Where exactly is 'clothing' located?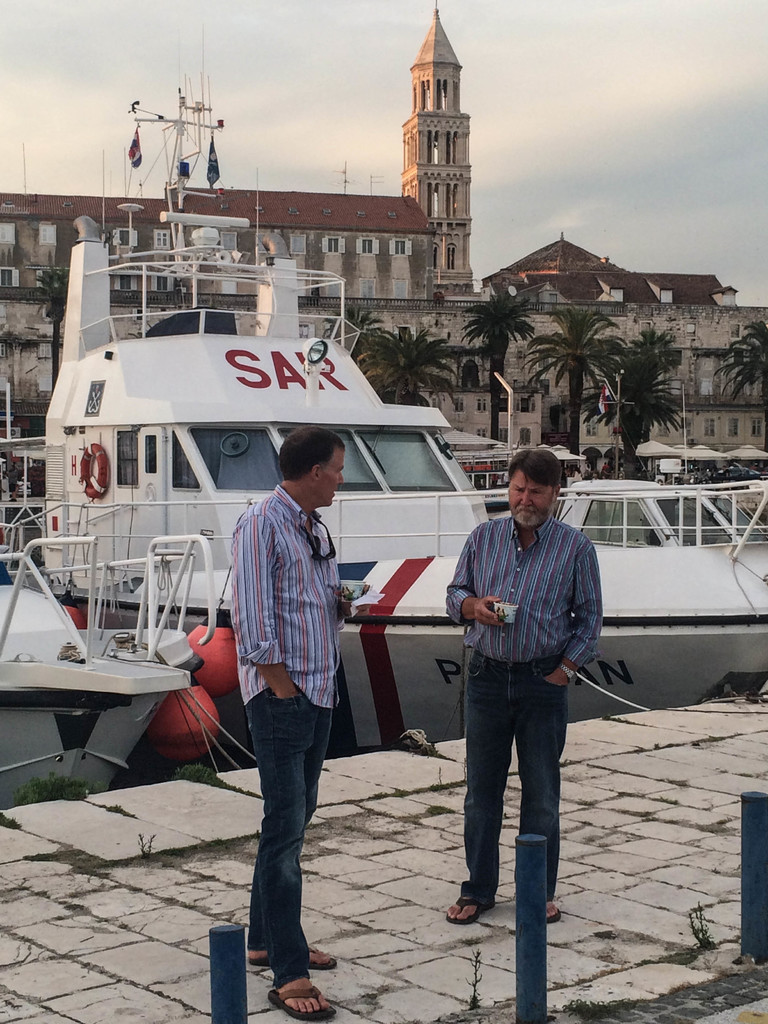
Its bounding box is {"x1": 226, "y1": 480, "x2": 352, "y2": 986}.
